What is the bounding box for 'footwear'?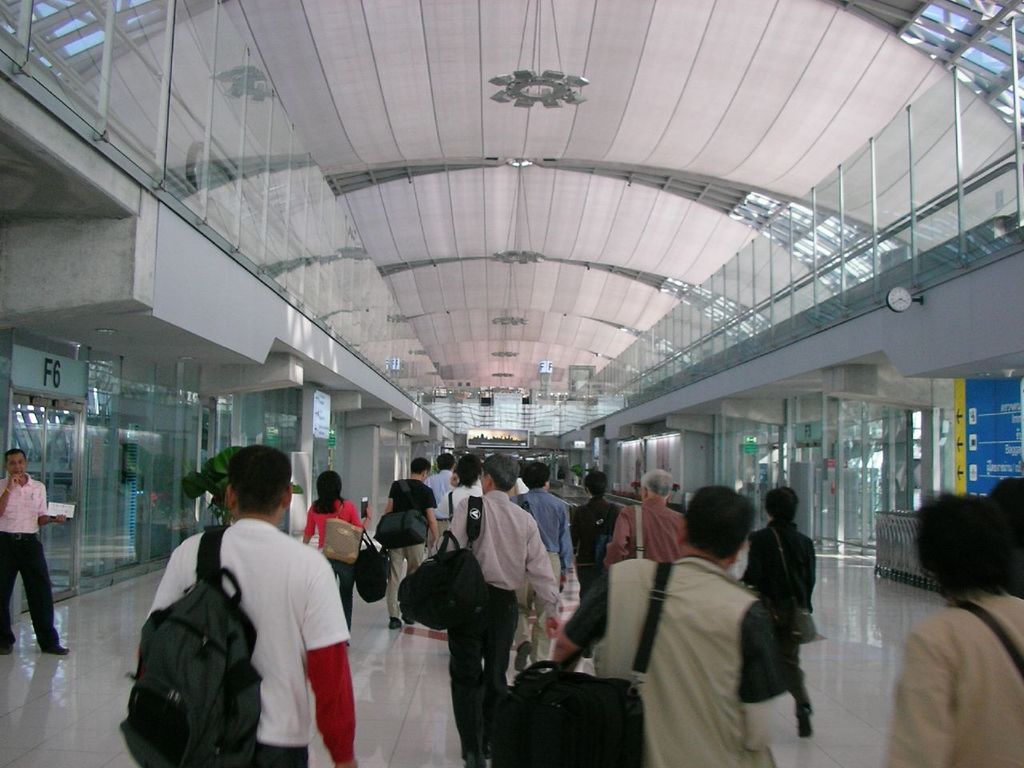
[left=2, top=644, right=12, bottom=654].
